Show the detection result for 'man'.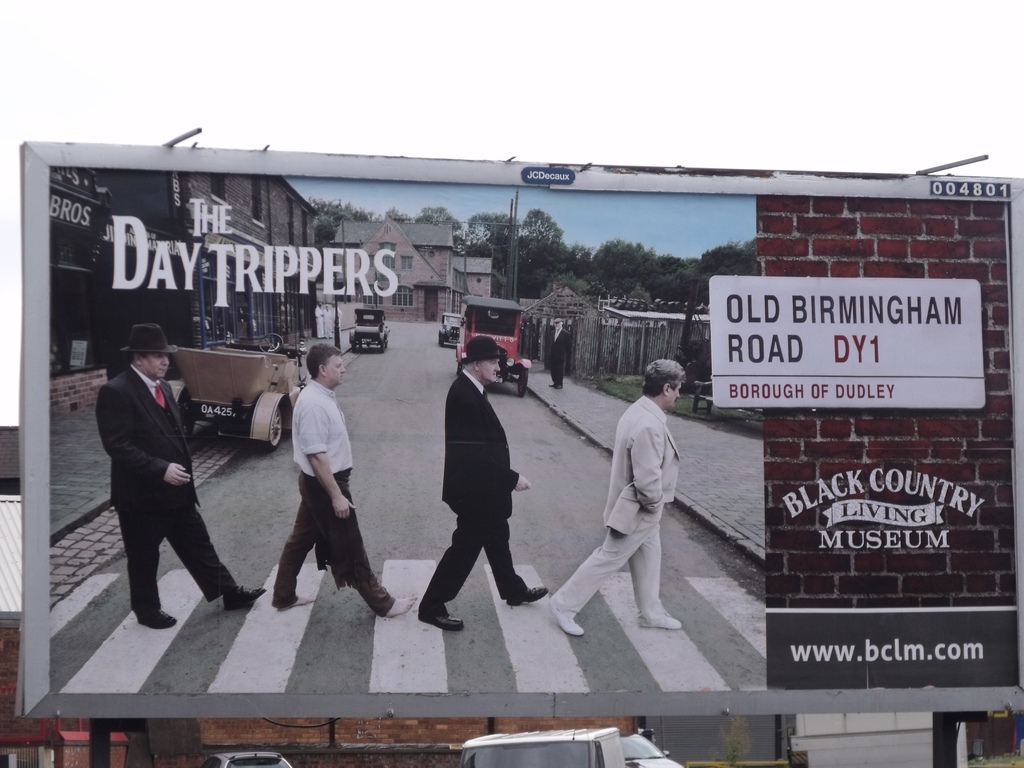
268 341 419 619.
